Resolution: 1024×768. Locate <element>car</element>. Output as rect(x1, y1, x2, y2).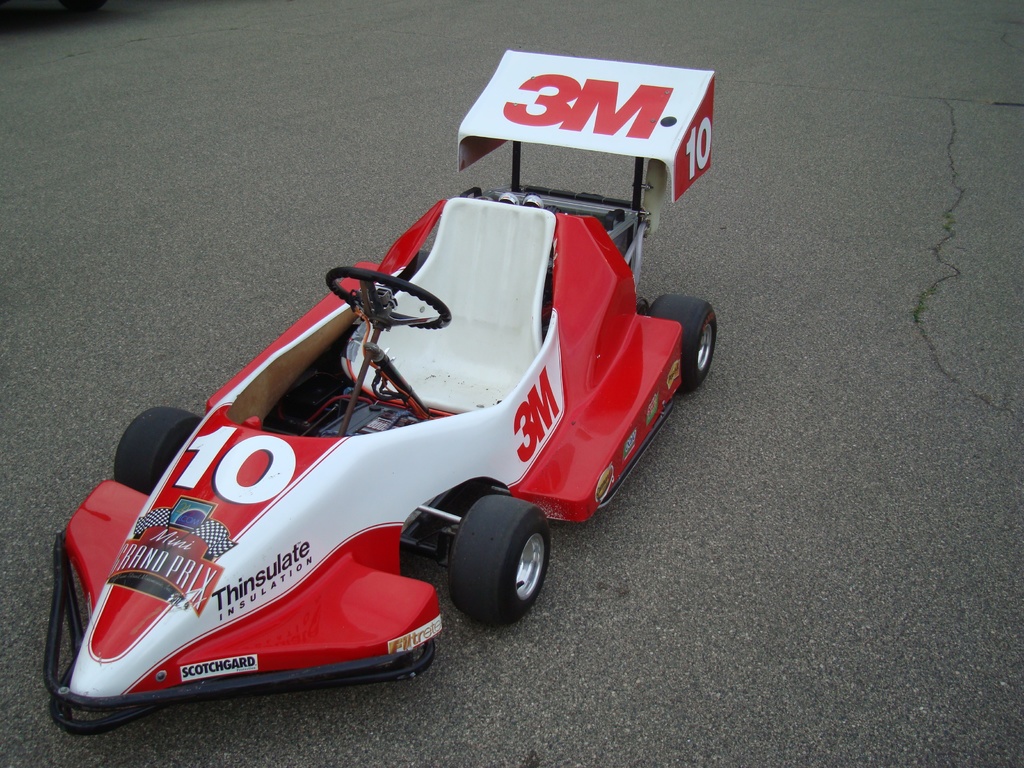
rect(45, 45, 721, 746).
